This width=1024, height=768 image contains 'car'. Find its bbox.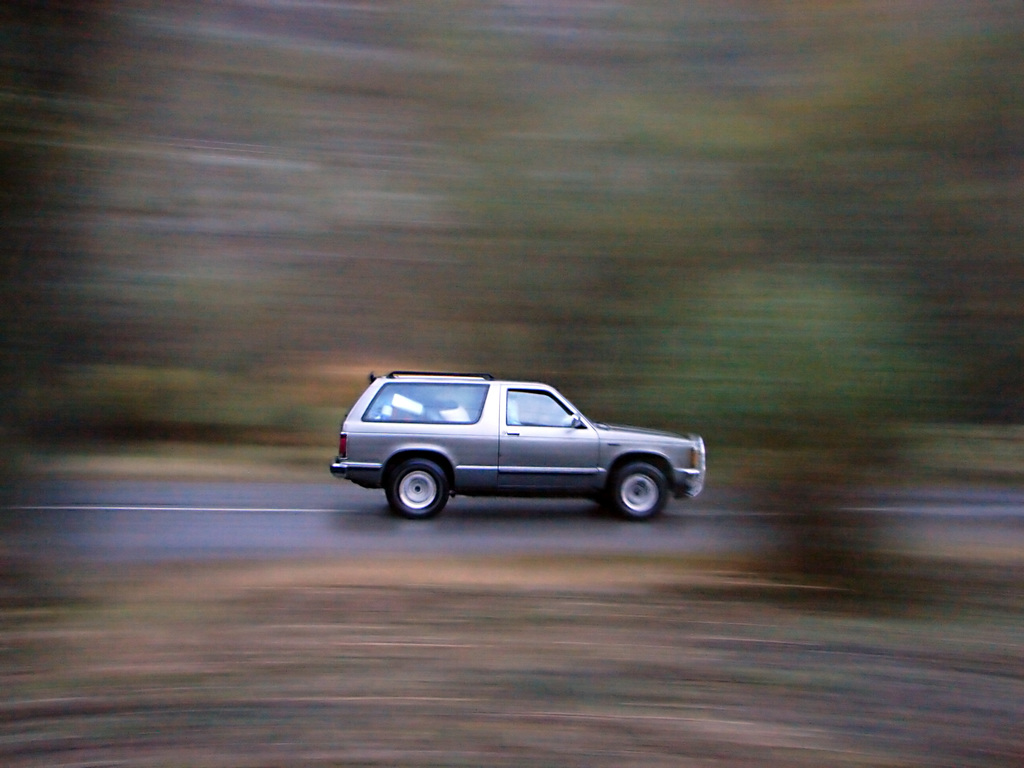
bbox=[334, 369, 703, 529].
